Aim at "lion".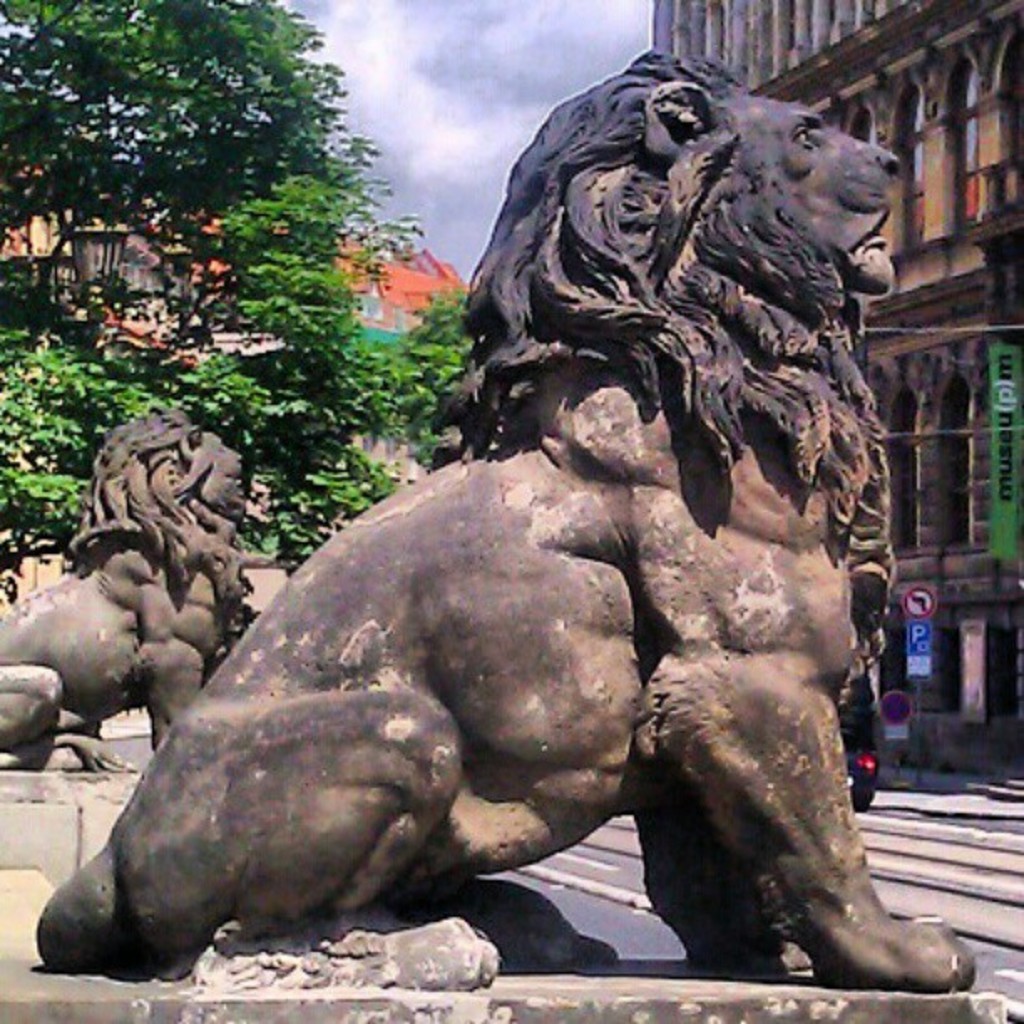
Aimed at bbox(0, 407, 263, 775).
